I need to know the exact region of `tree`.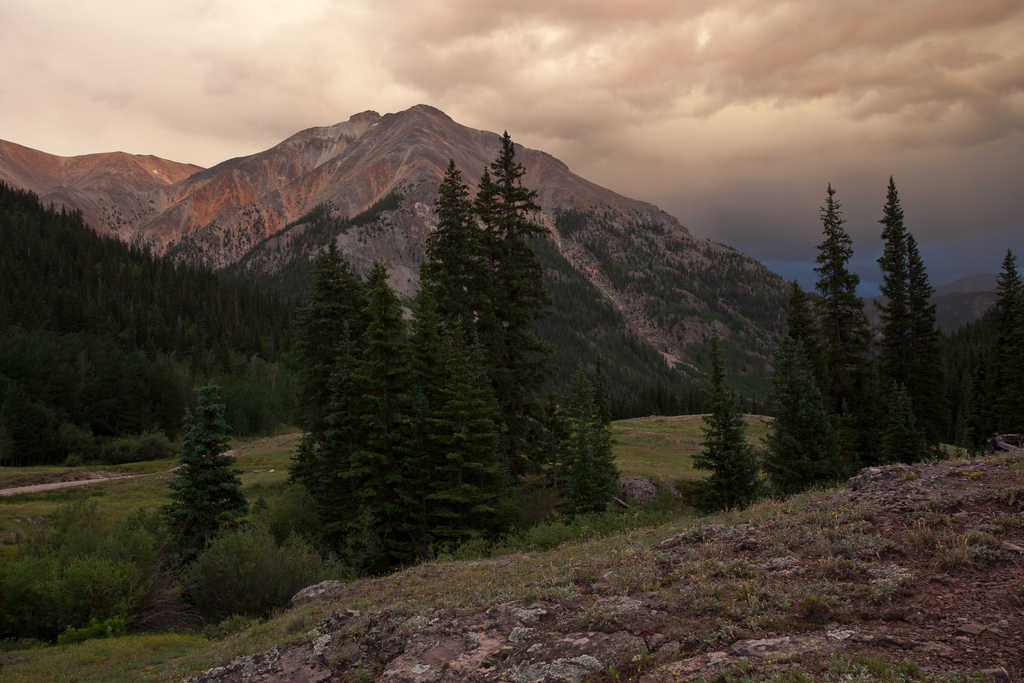
Region: {"left": 153, "top": 372, "right": 248, "bottom": 561}.
